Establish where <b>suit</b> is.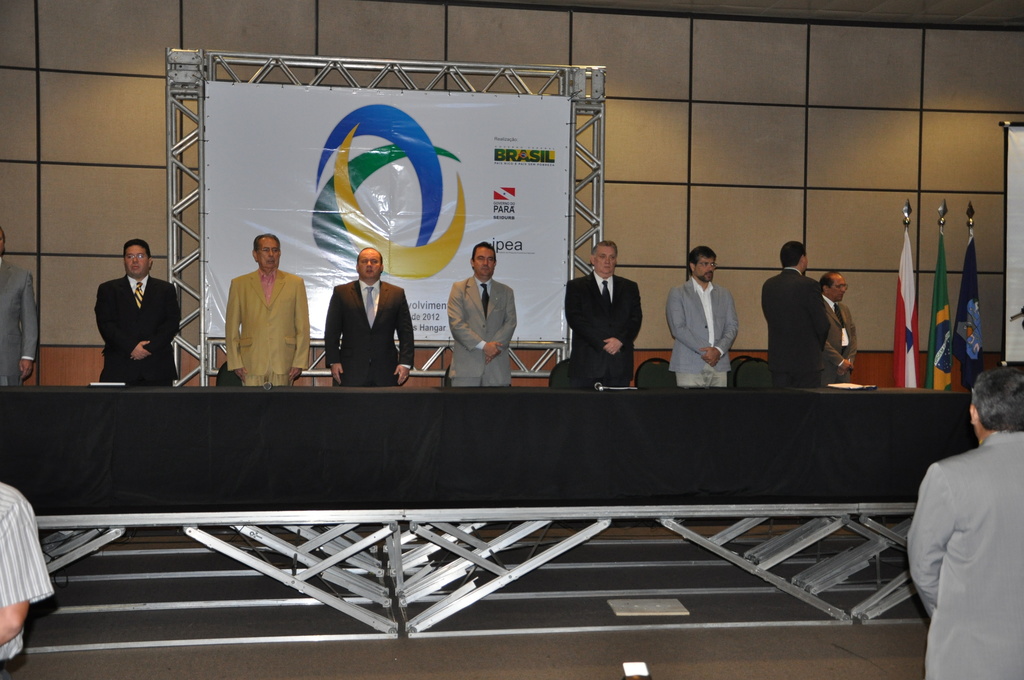
Established at Rect(1, 262, 38, 384).
